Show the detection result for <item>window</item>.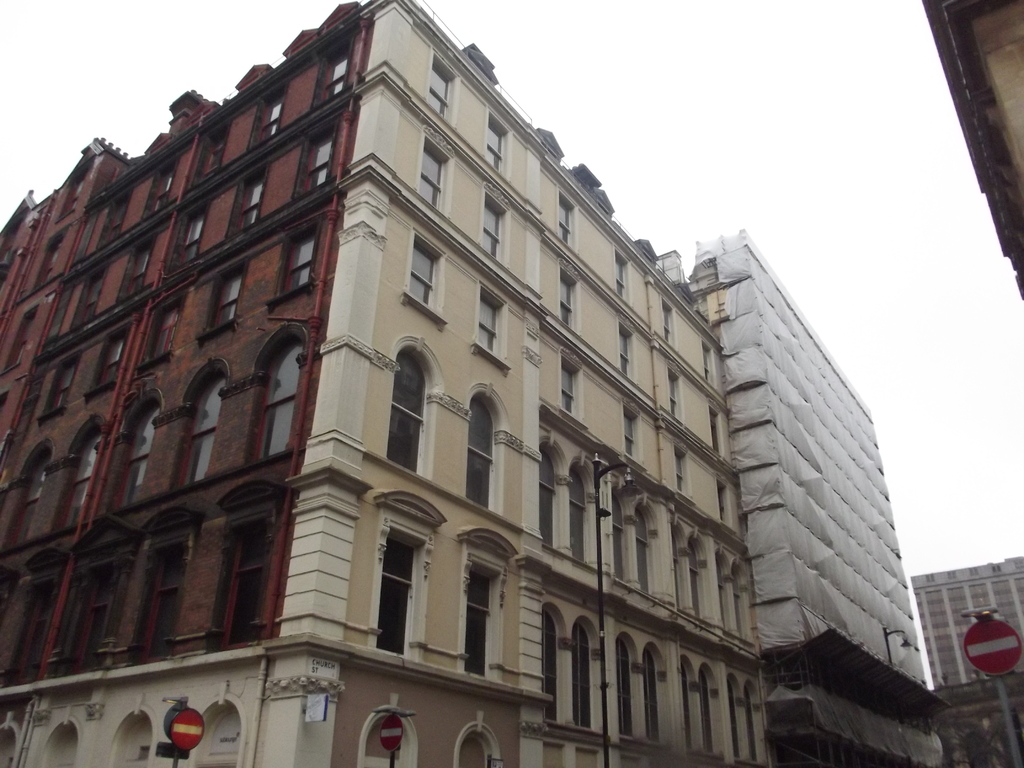
BBox(709, 410, 724, 450).
